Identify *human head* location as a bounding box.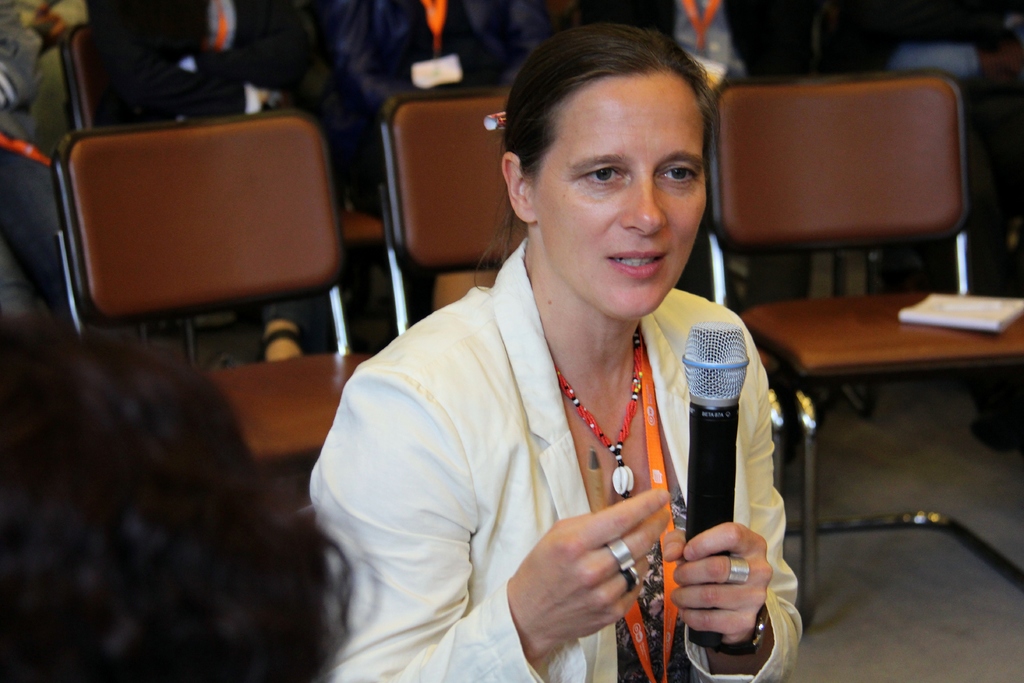
box=[499, 18, 740, 311].
